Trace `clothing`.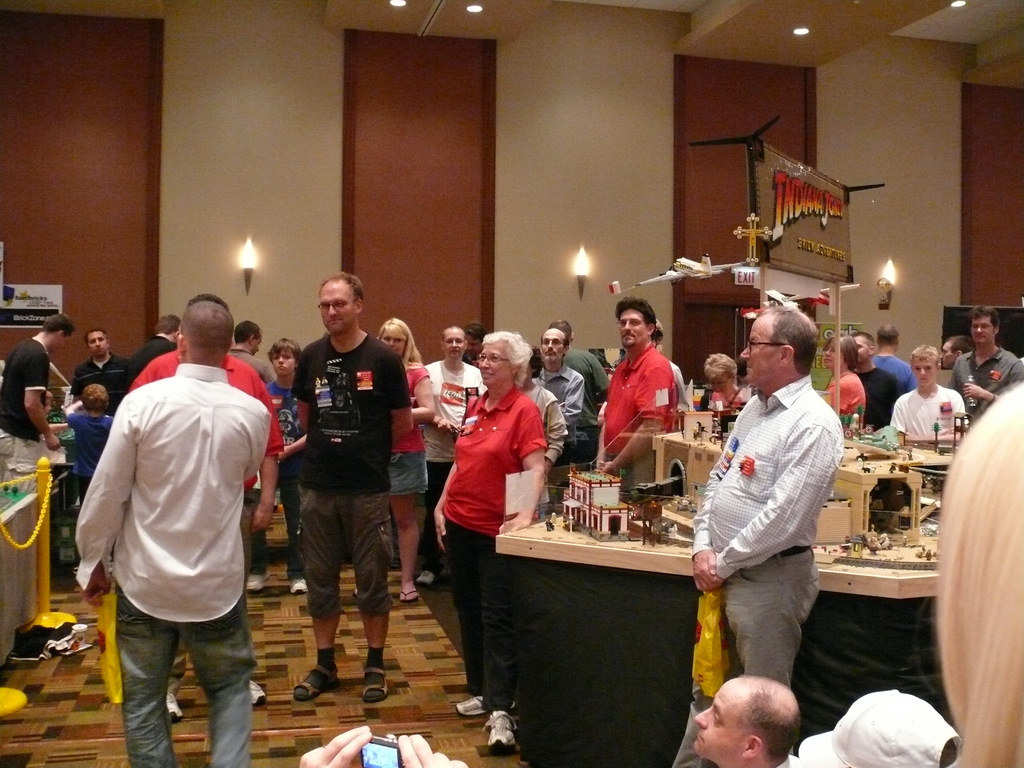
Traced to 422:352:479:542.
